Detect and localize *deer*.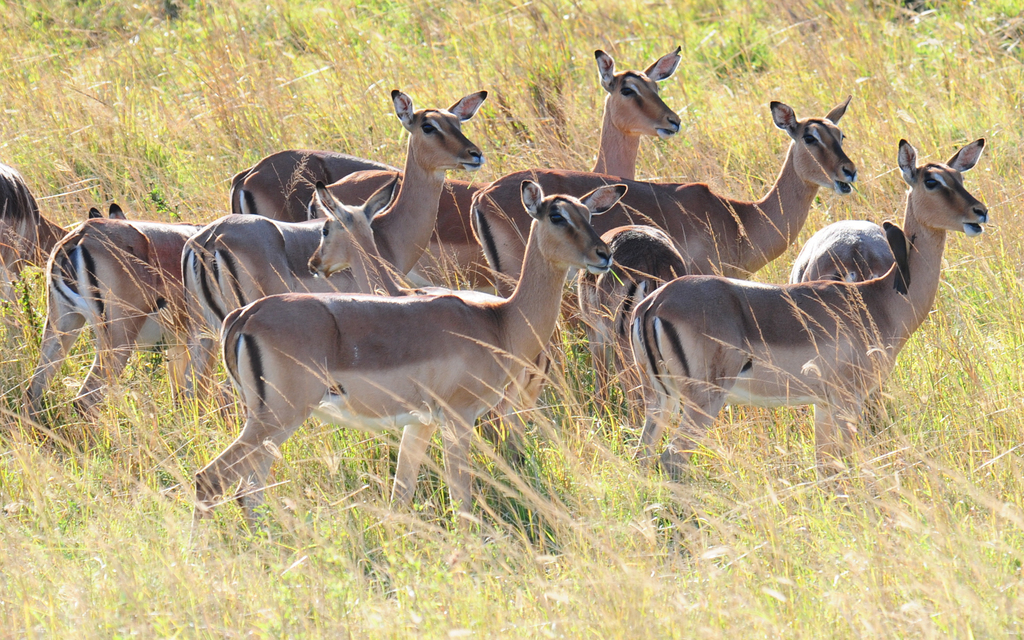
Localized at [left=315, top=172, right=548, bottom=474].
